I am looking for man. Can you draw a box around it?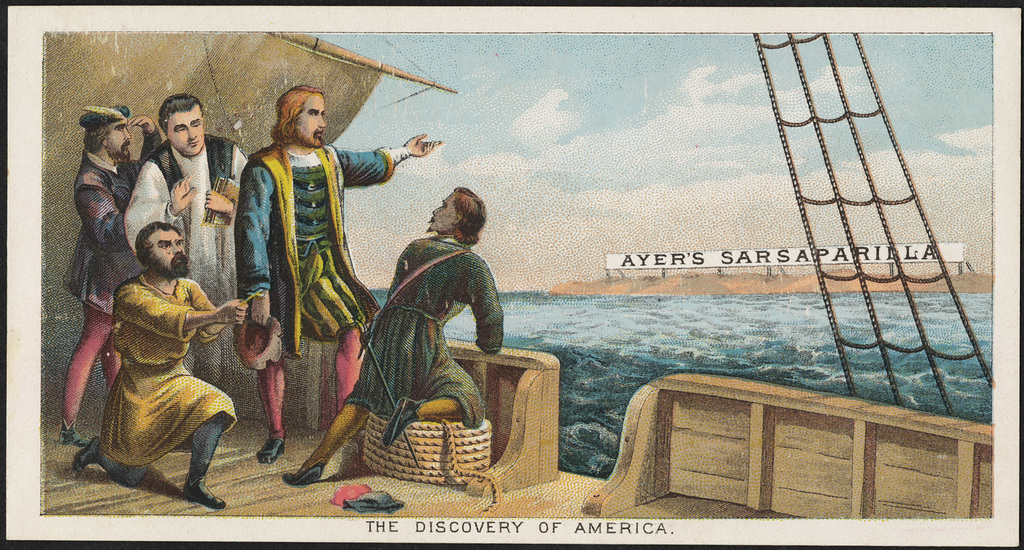
Sure, the bounding box is (x1=59, y1=102, x2=161, y2=448).
